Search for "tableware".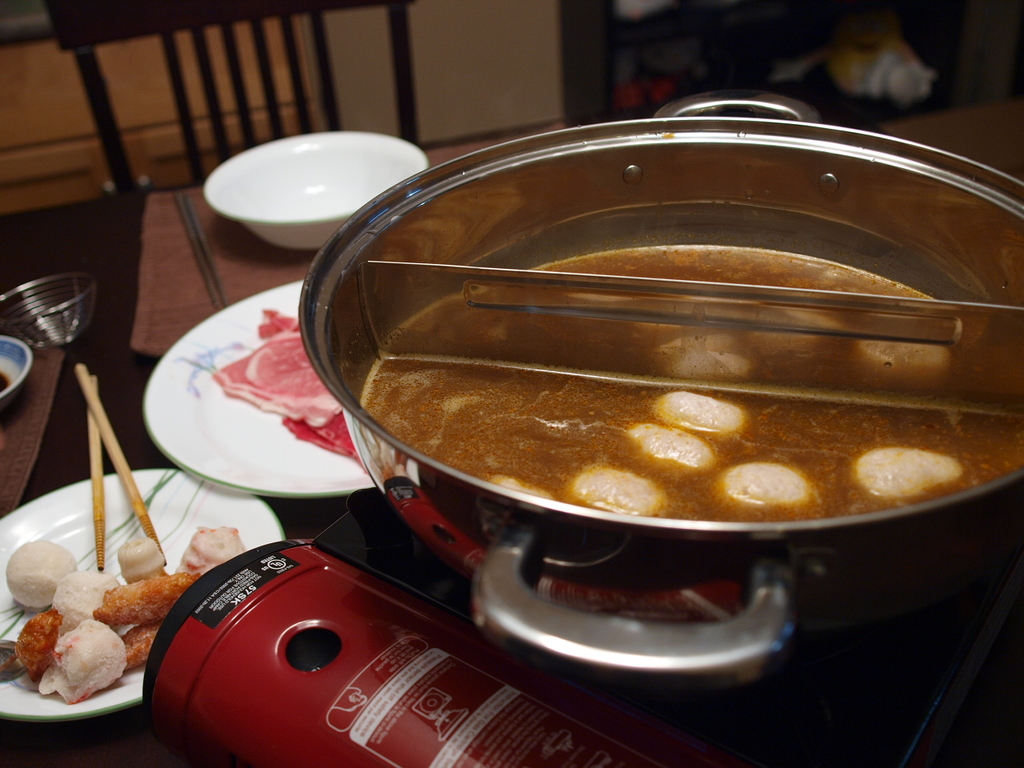
Found at 0:332:34:408.
